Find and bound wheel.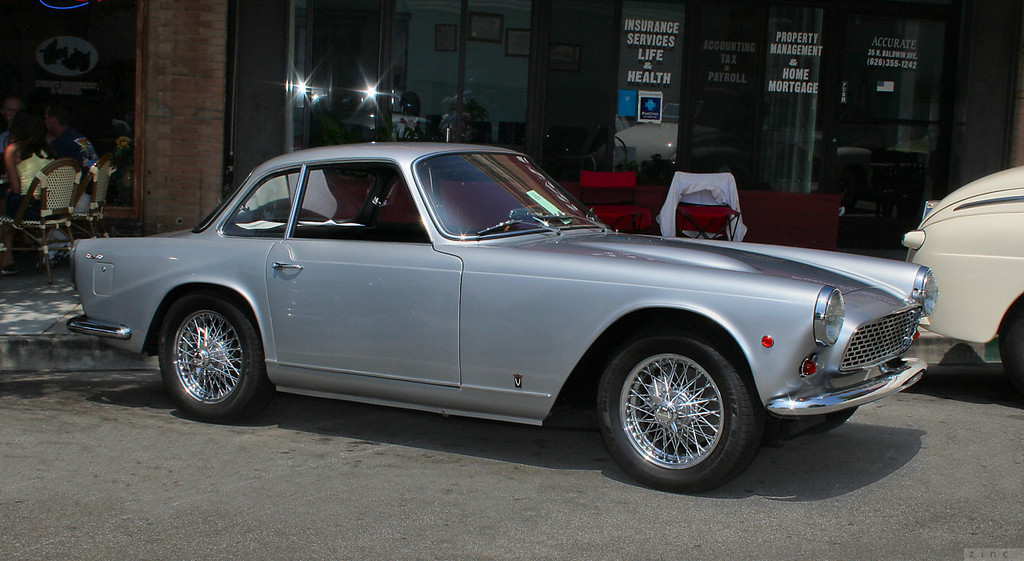
Bound: 992,293,1023,396.
